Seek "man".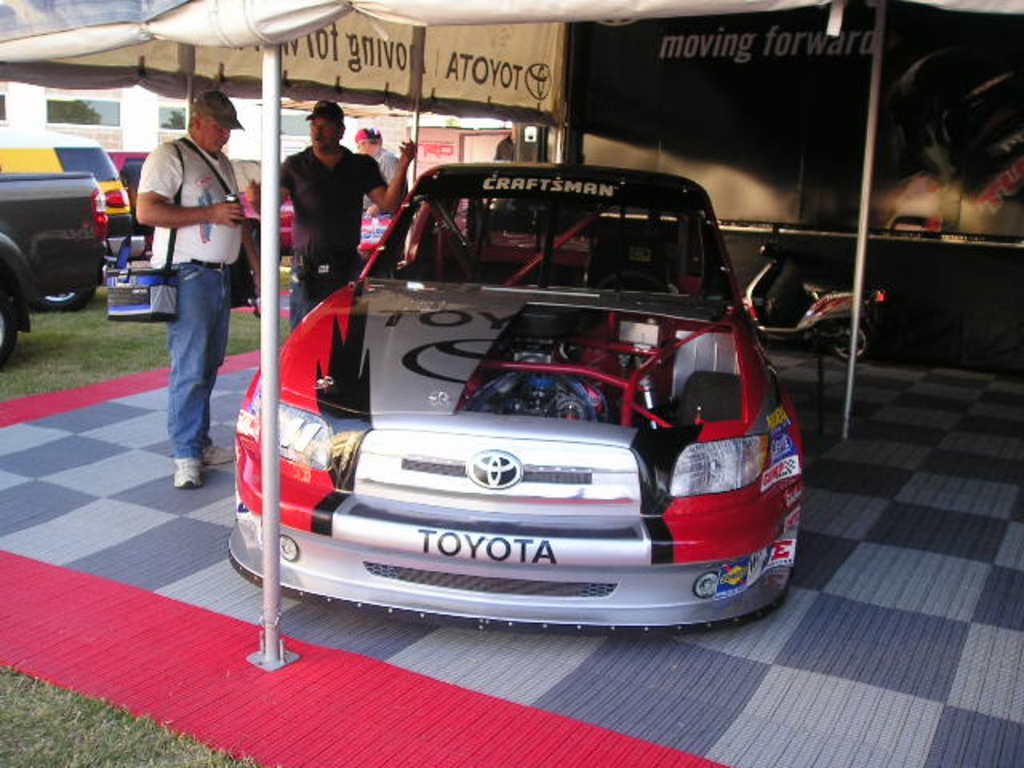
[left=120, top=91, right=256, bottom=486].
